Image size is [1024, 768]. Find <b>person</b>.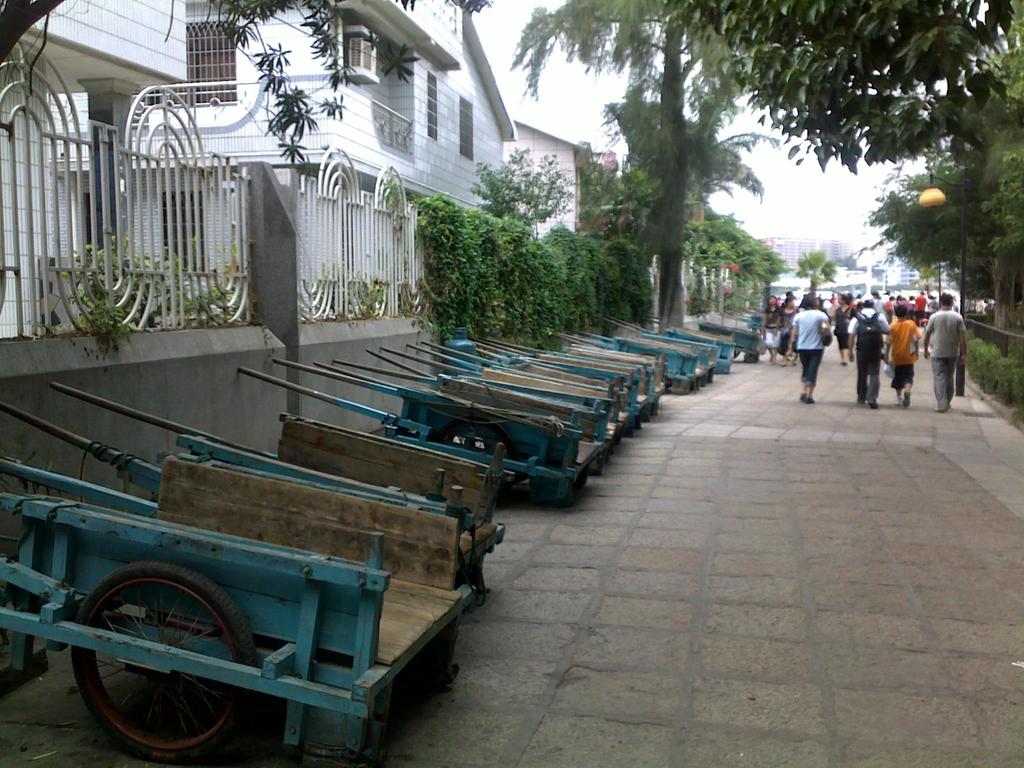
(920,289,968,412).
